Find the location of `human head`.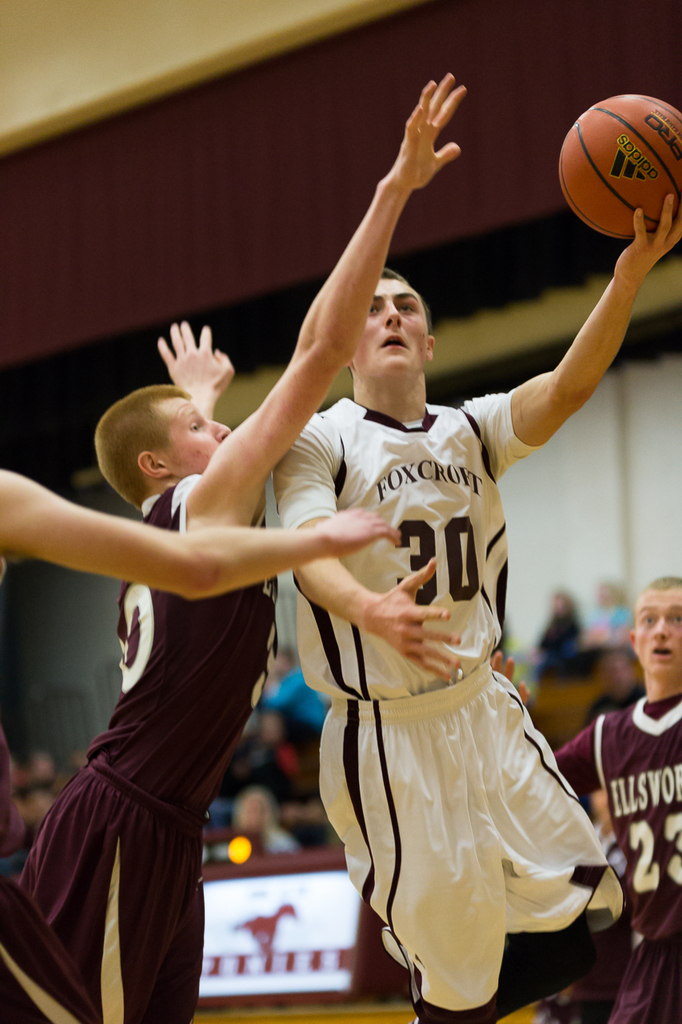
Location: {"left": 94, "top": 382, "right": 220, "bottom": 495}.
